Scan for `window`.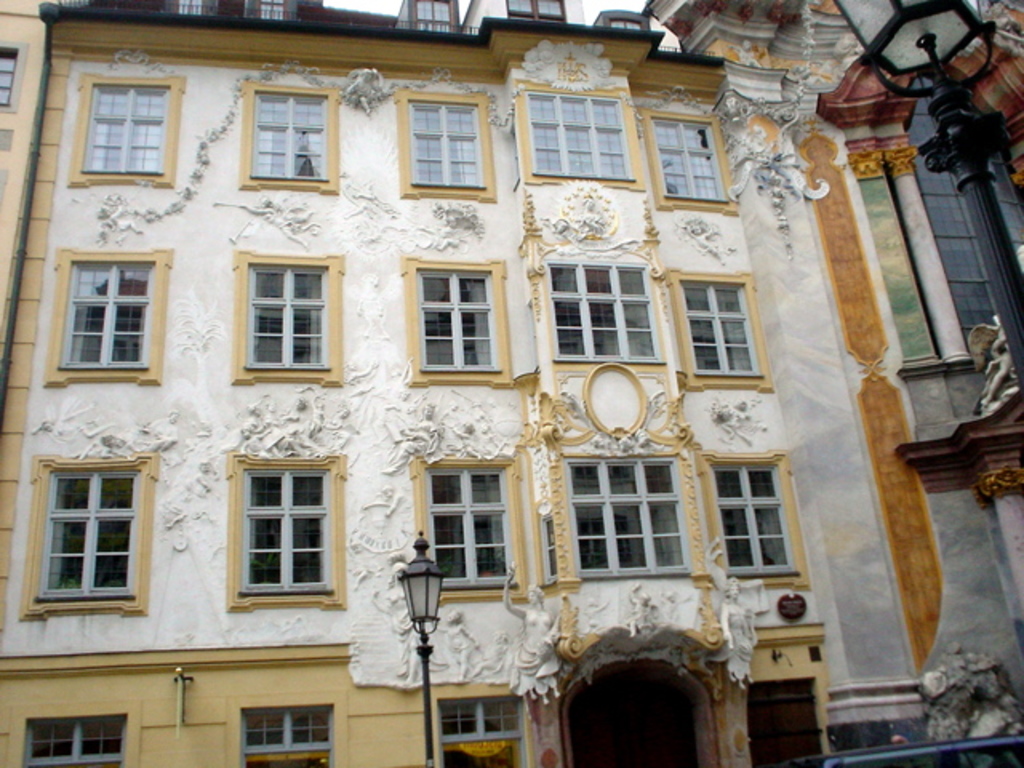
Scan result: 240, 82, 341, 198.
